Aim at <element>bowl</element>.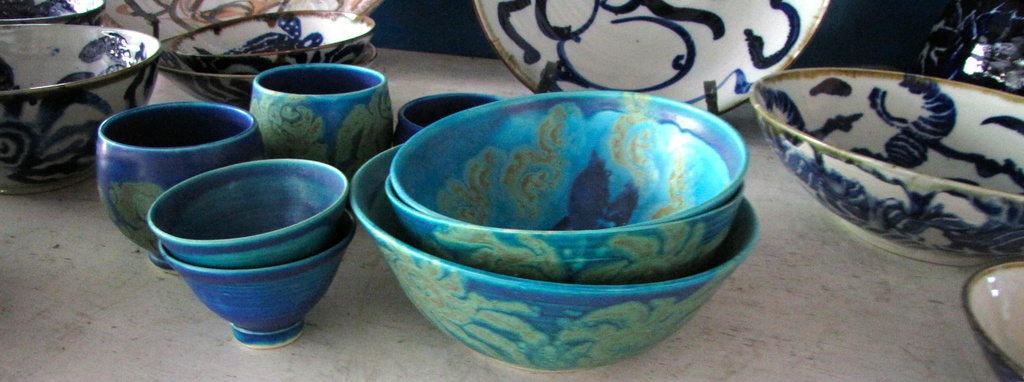
Aimed at bbox=[0, 0, 101, 28].
